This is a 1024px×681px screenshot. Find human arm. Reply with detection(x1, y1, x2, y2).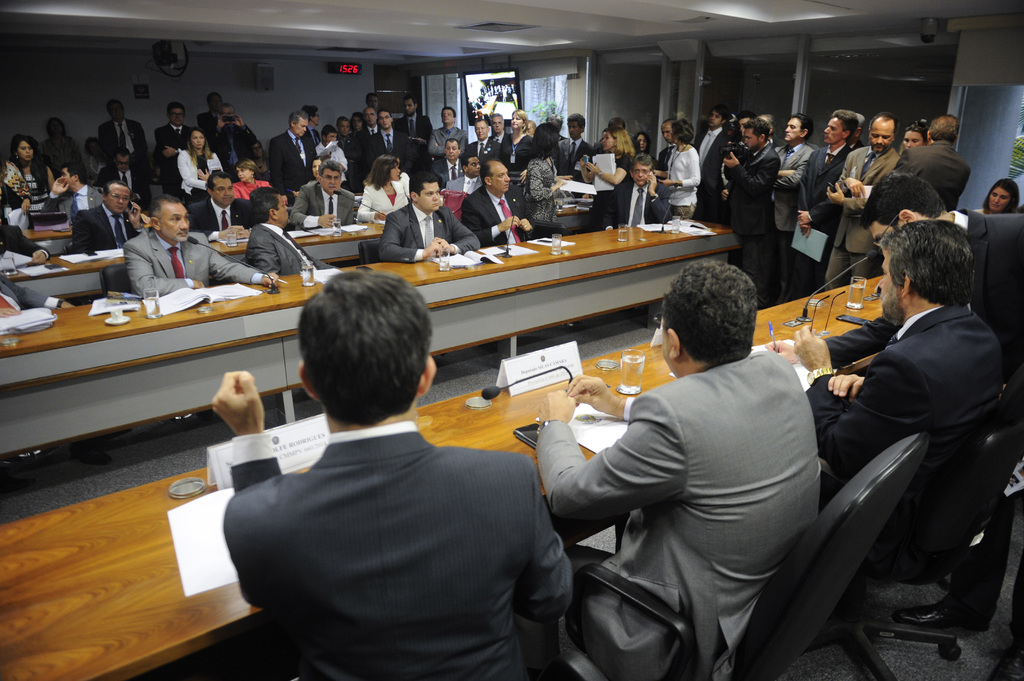
detection(206, 221, 241, 241).
